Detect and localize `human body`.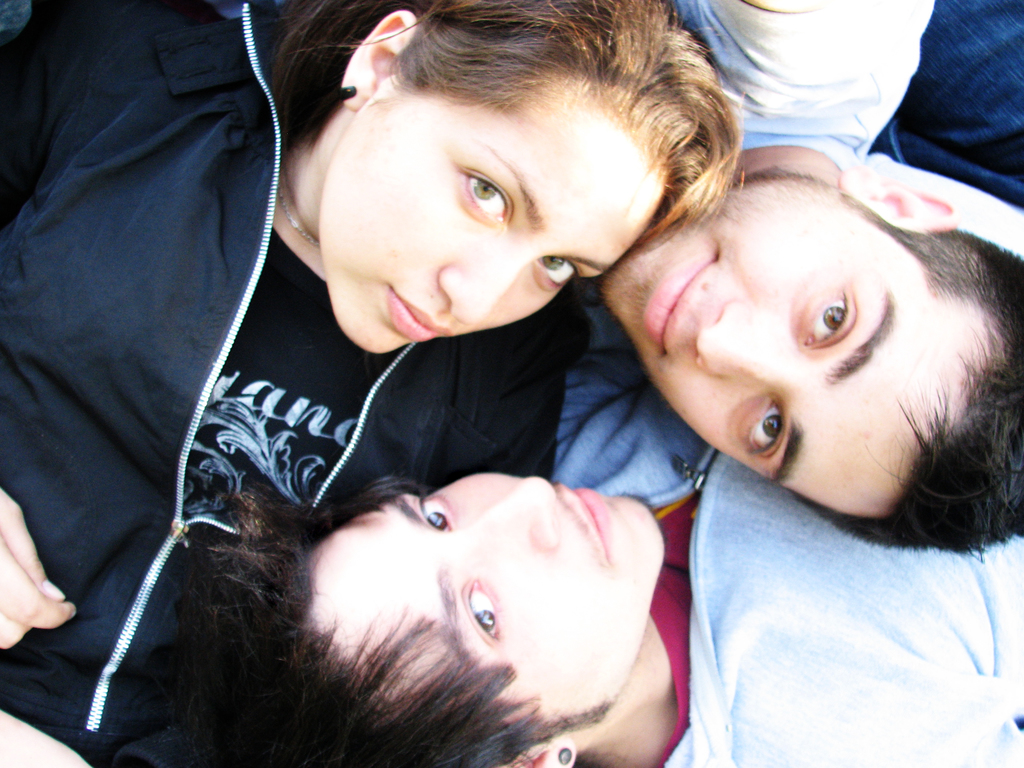
Localized at x1=601, y1=0, x2=1023, y2=549.
